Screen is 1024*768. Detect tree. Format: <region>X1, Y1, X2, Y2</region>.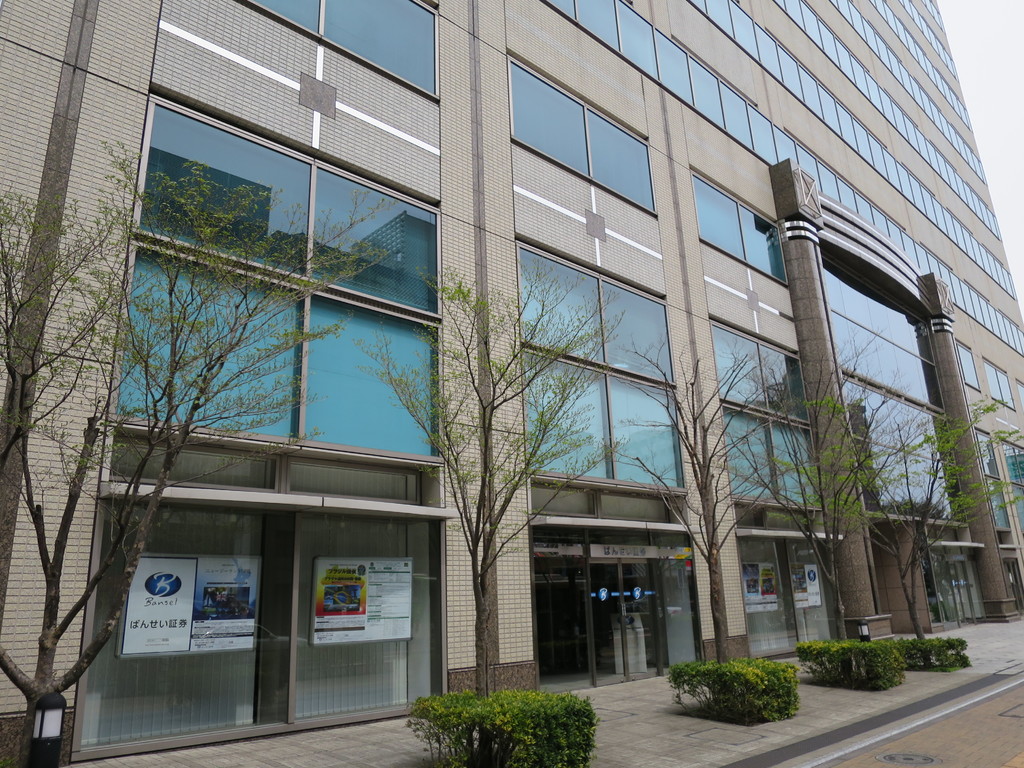
<region>0, 175, 402, 767</region>.
